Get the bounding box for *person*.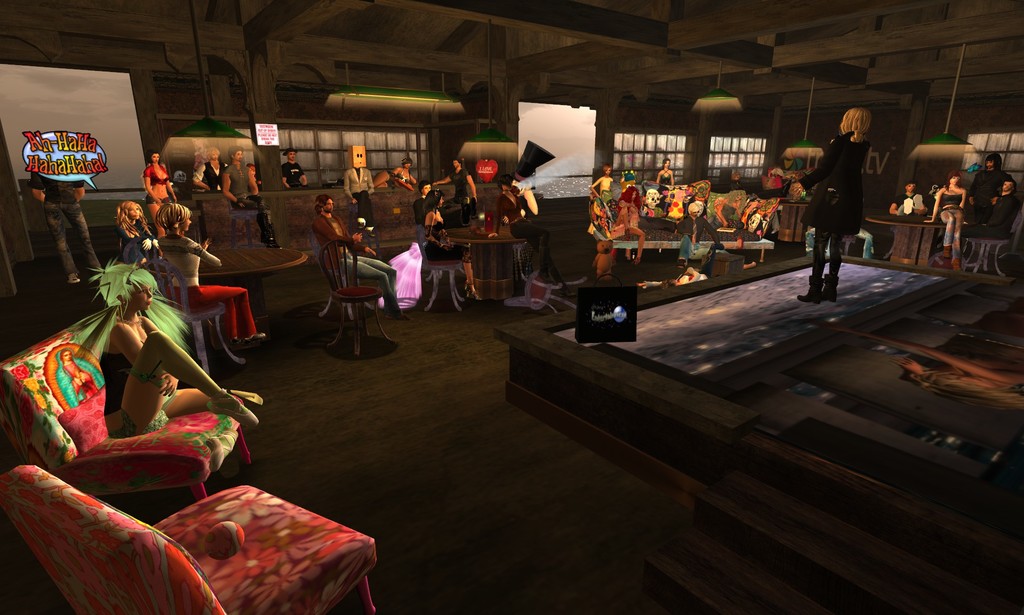
669 202 726 274.
